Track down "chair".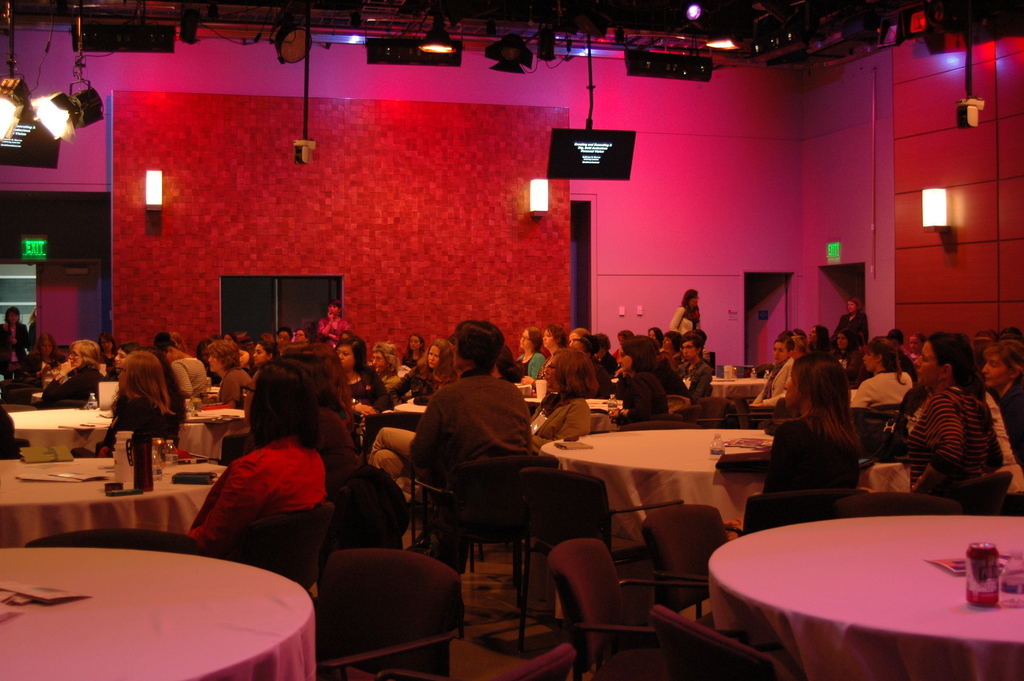
Tracked to left=356, top=413, right=419, bottom=456.
